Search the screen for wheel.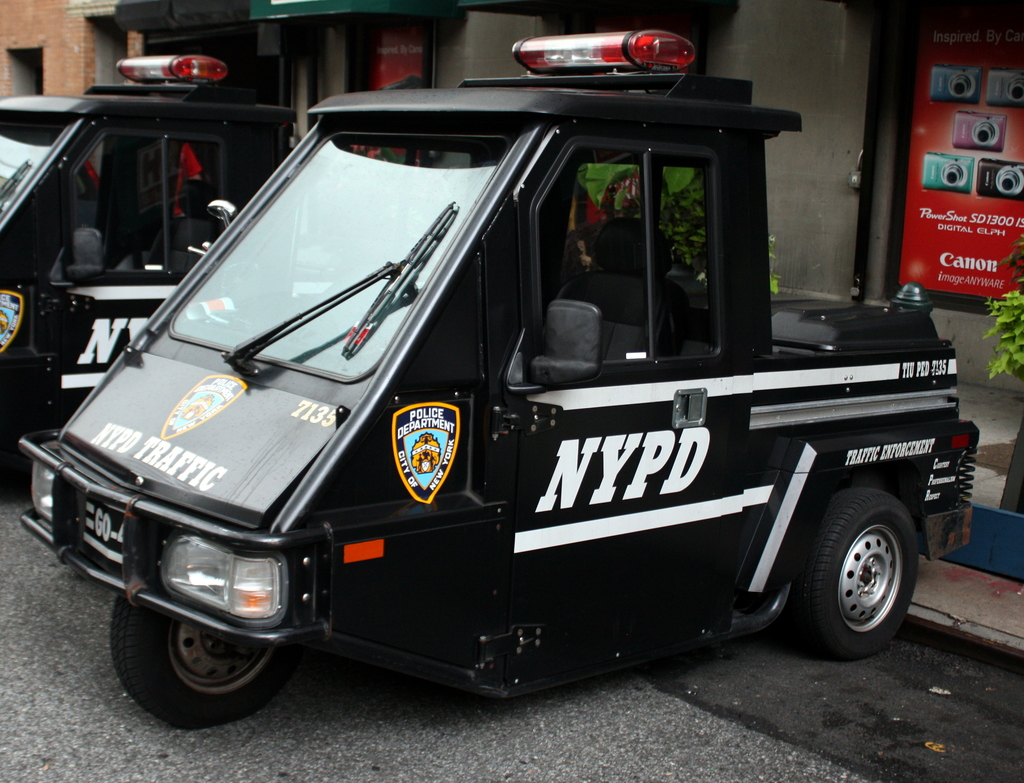
Found at <region>113, 593, 288, 730</region>.
